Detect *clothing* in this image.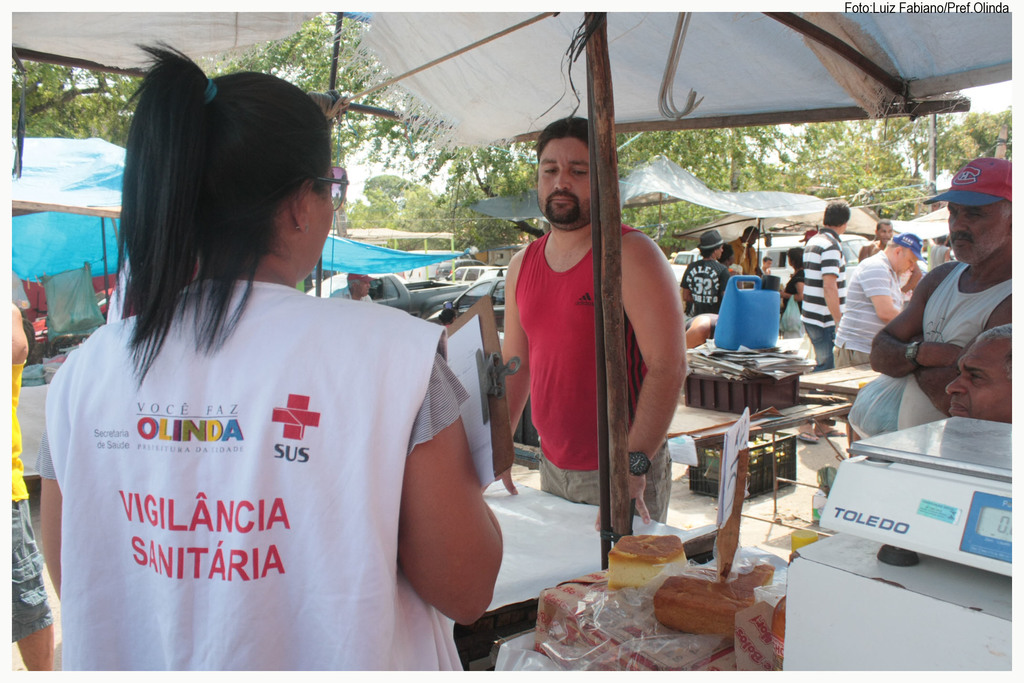
Detection: <region>508, 220, 668, 527</region>.
